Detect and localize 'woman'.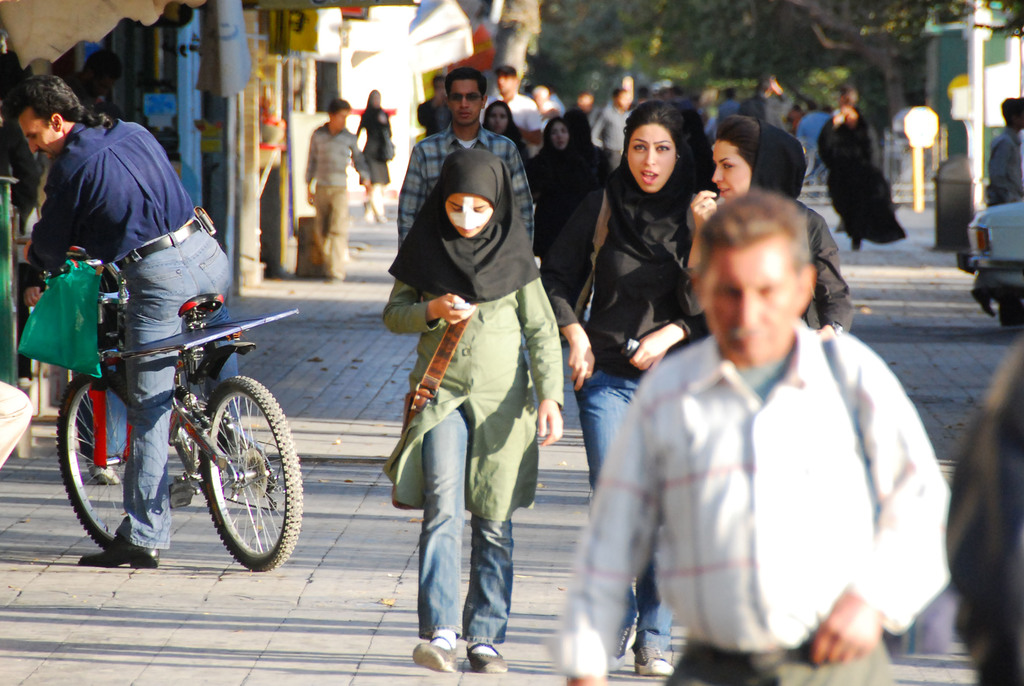
Localized at (348,89,394,231).
